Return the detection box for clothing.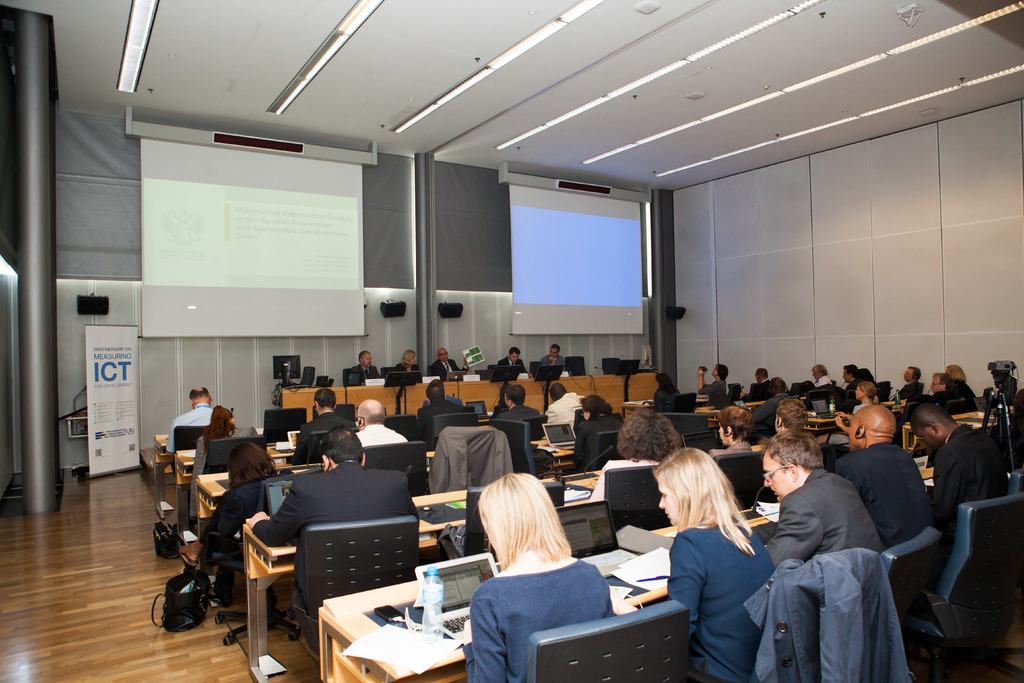
rect(540, 351, 563, 377).
